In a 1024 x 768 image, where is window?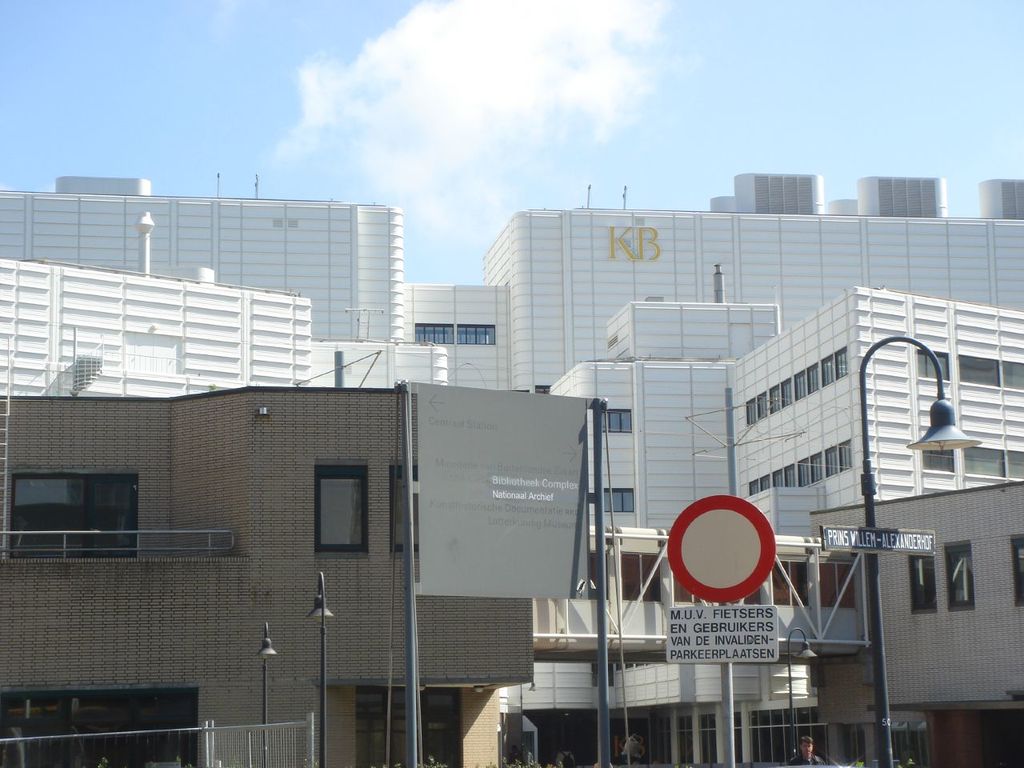
966, 446, 1006, 482.
